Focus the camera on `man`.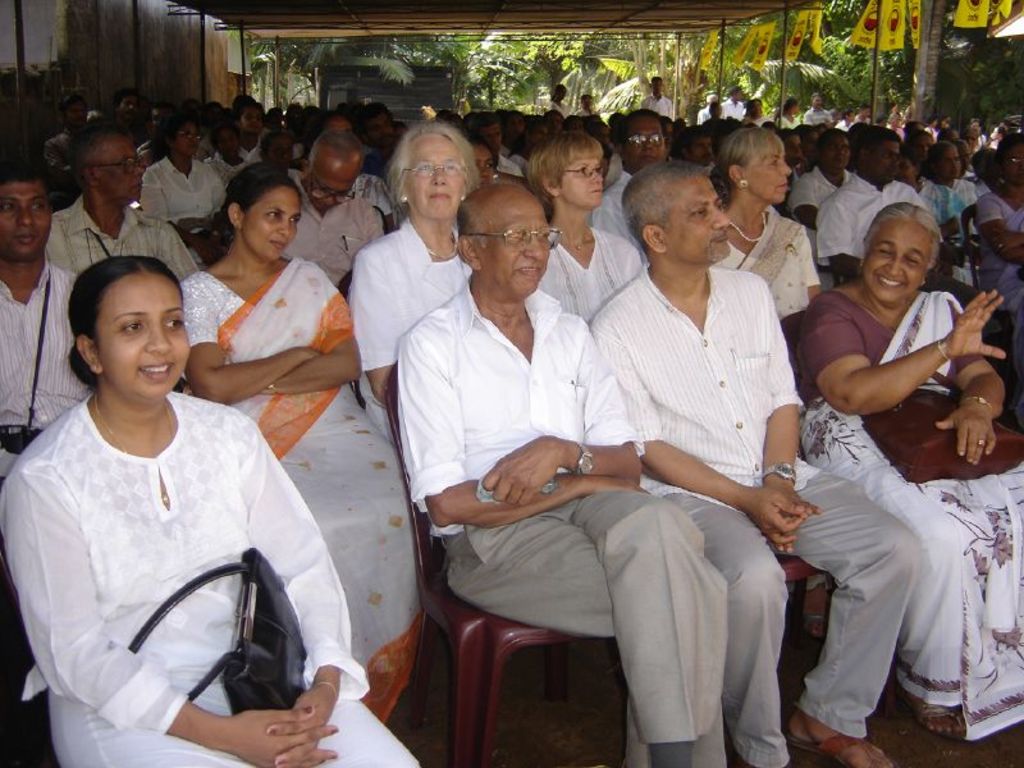
Focus region: region(547, 110, 563, 138).
